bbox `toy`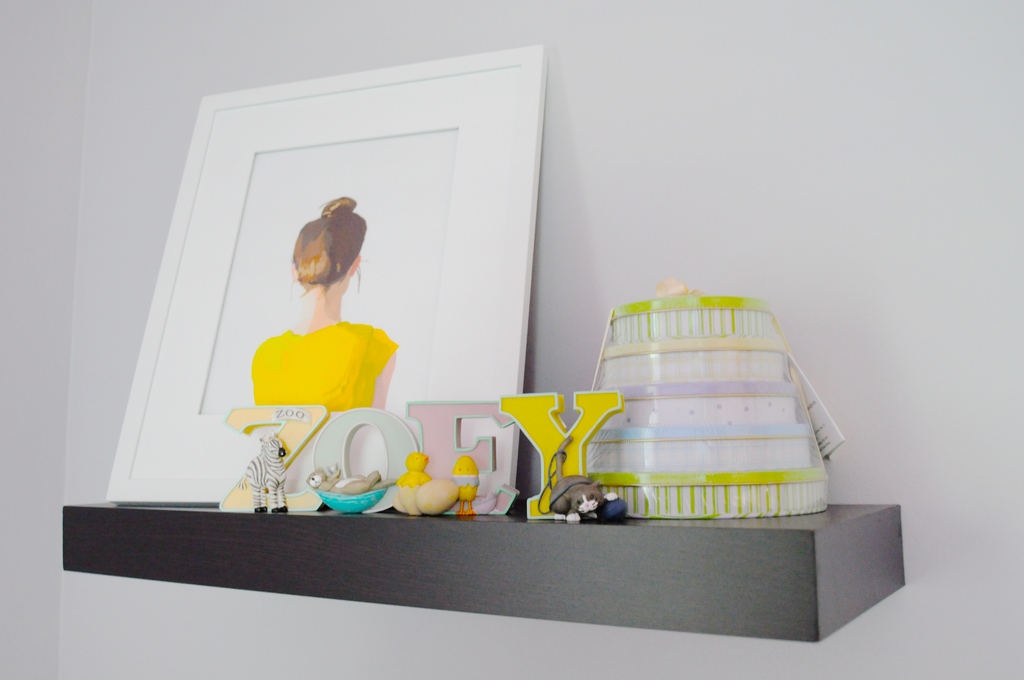
[x1=451, y1=455, x2=480, y2=514]
